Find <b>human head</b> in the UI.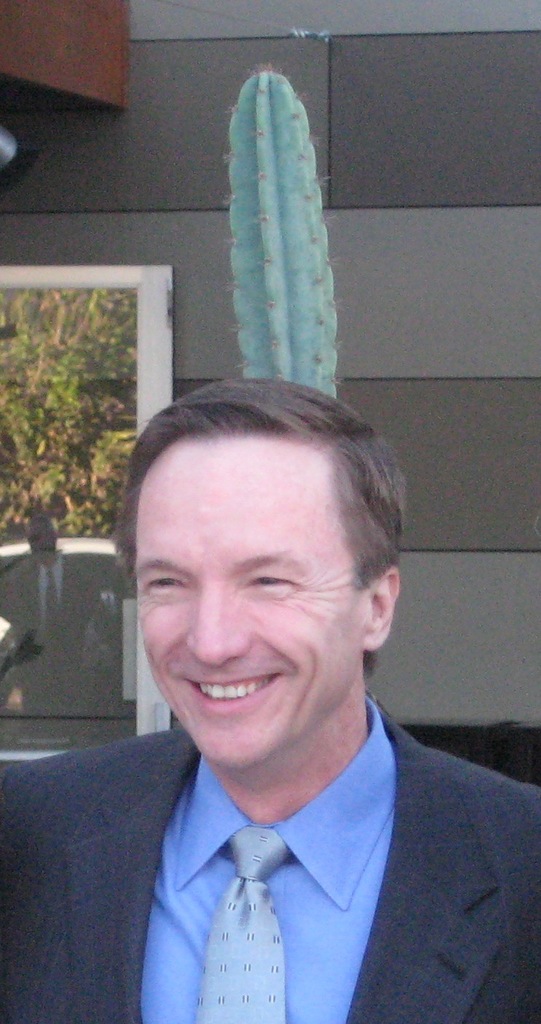
UI element at Rect(120, 381, 385, 745).
